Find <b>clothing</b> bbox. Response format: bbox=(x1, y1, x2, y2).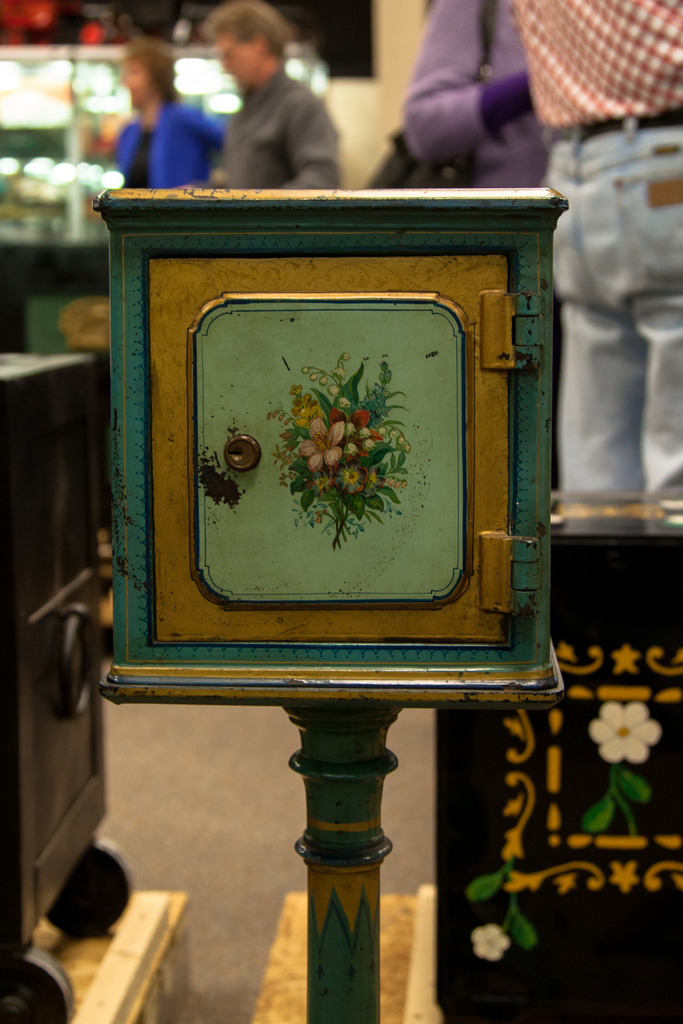
bbox=(113, 97, 227, 188).
